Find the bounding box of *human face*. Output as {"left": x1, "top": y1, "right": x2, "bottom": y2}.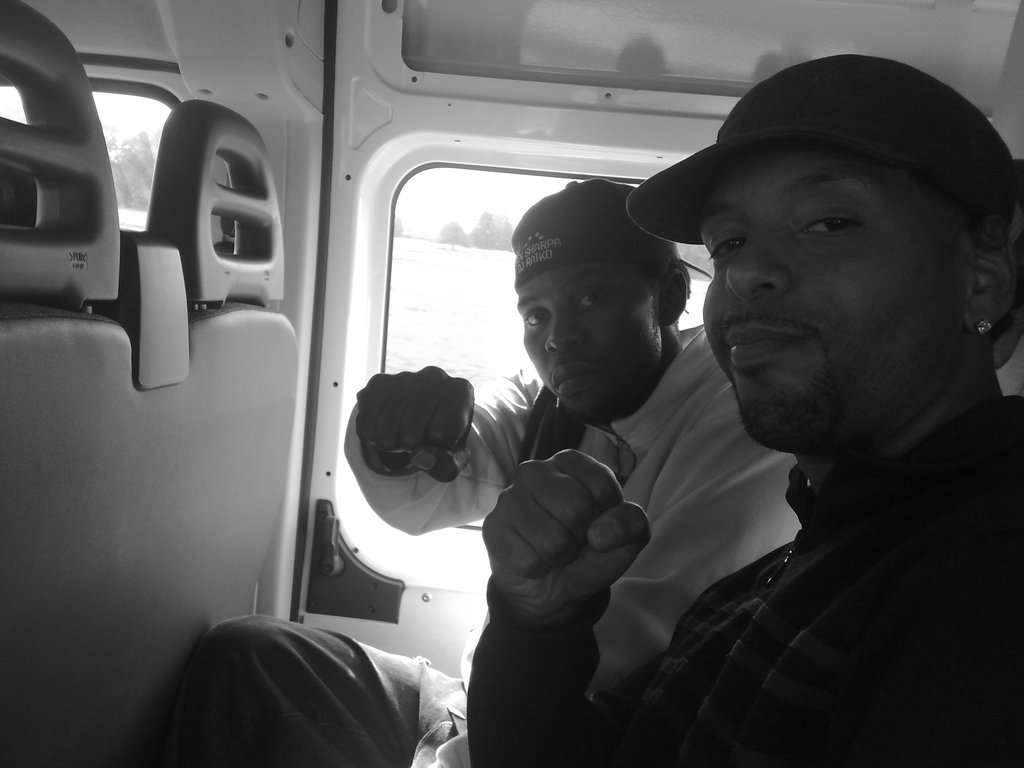
{"left": 515, "top": 264, "right": 663, "bottom": 416}.
